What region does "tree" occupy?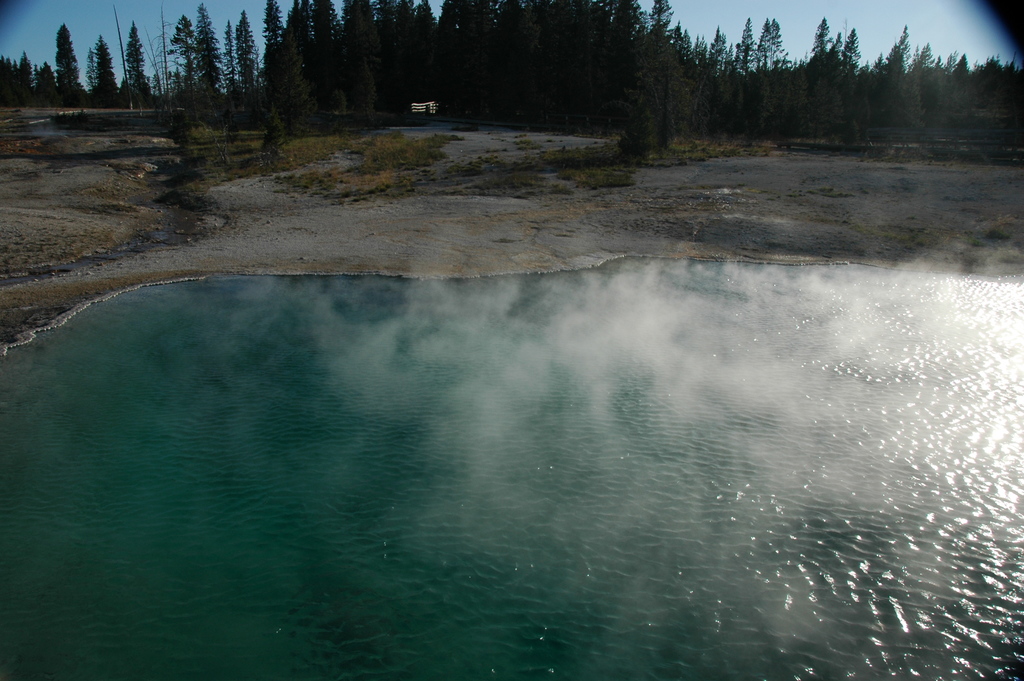
l=761, t=23, r=767, b=65.
